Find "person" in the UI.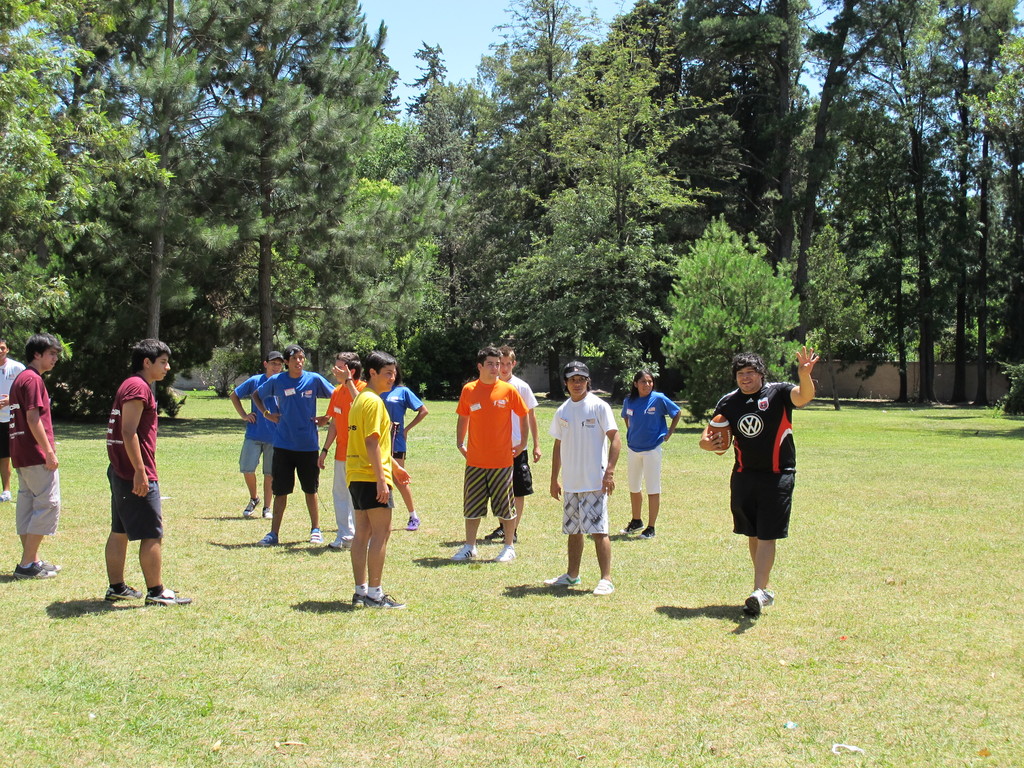
UI element at 536,358,620,593.
